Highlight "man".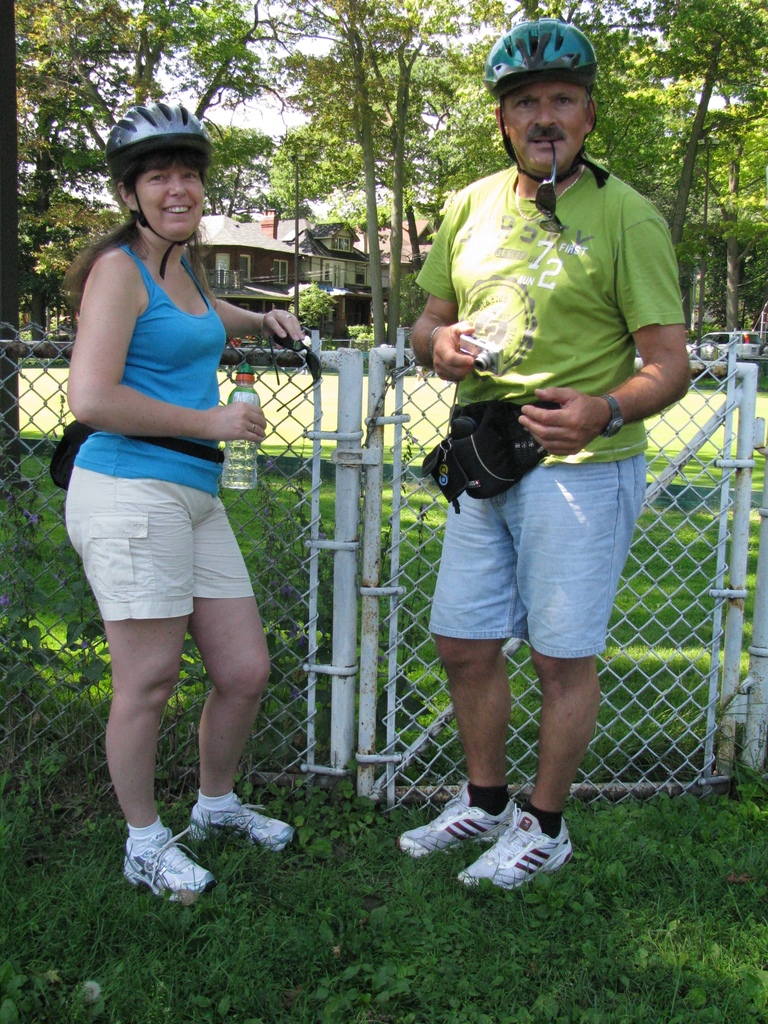
Highlighted region: <bbox>397, 45, 687, 877</bbox>.
